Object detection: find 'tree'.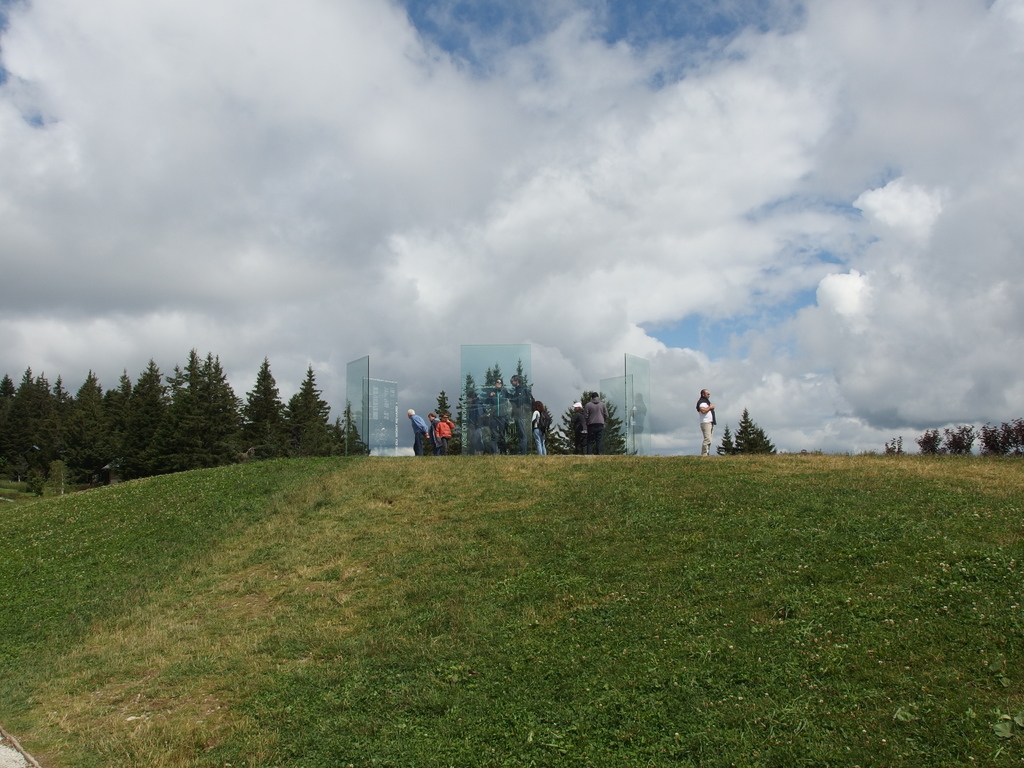
l=720, t=412, r=774, b=452.
